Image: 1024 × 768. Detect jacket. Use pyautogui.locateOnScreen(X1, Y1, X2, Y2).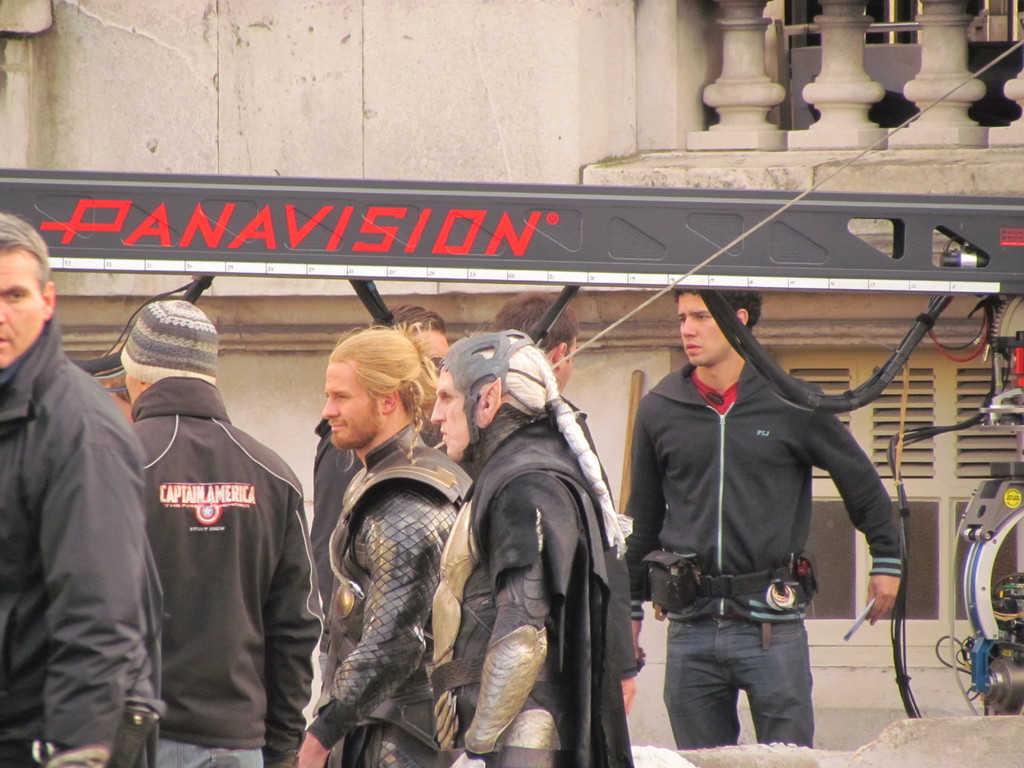
pyautogui.locateOnScreen(627, 257, 904, 665).
